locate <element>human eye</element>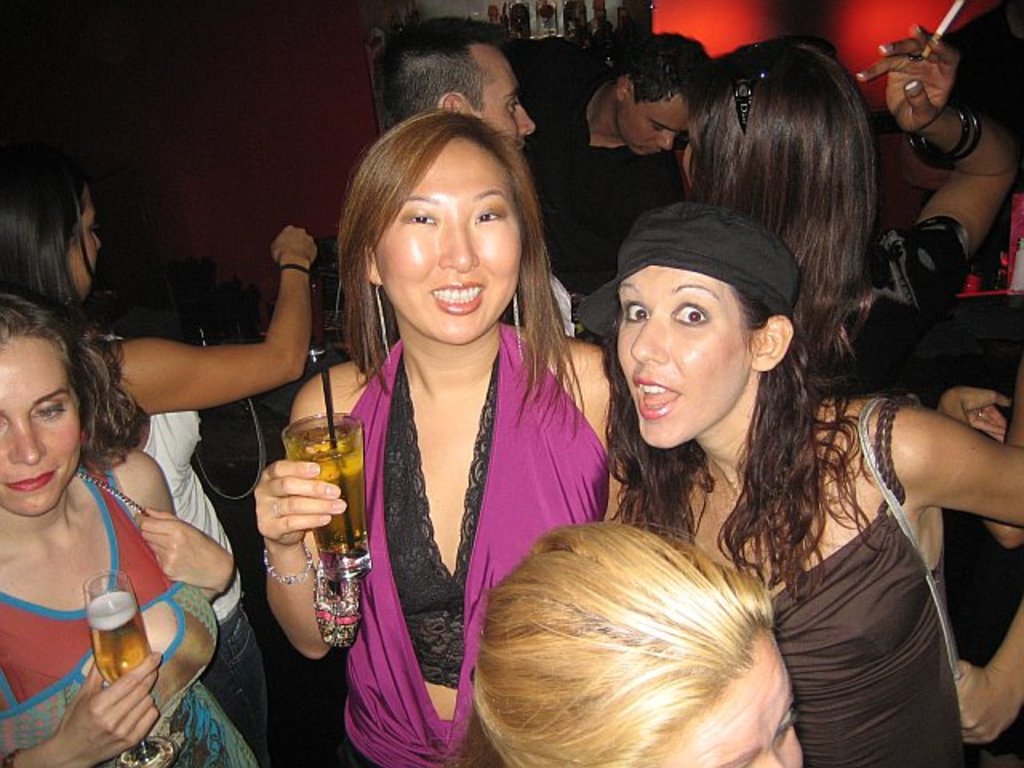
pyautogui.locateOnScreen(30, 400, 69, 426)
